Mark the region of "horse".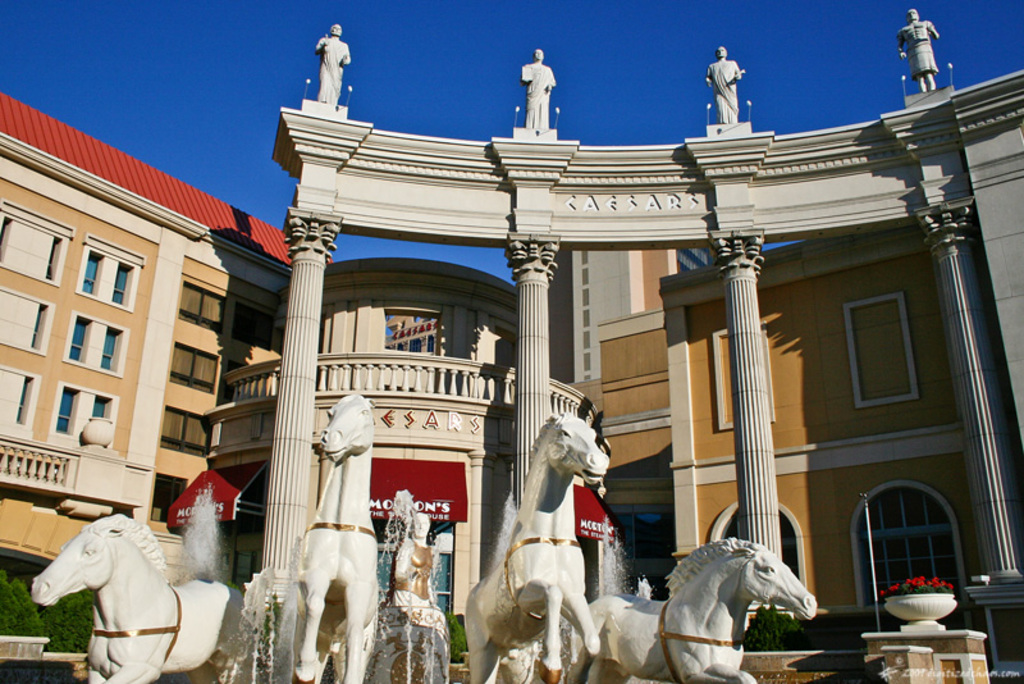
Region: x1=561 y1=535 x2=815 y2=683.
